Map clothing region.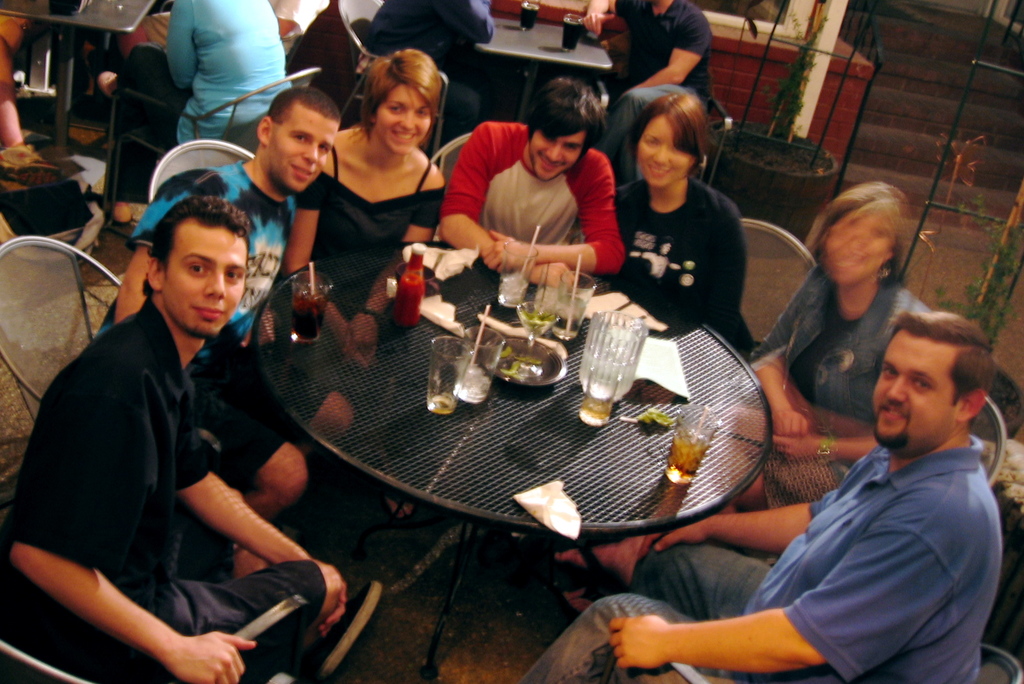
Mapped to [left=516, top=426, right=995, bottom=683].
